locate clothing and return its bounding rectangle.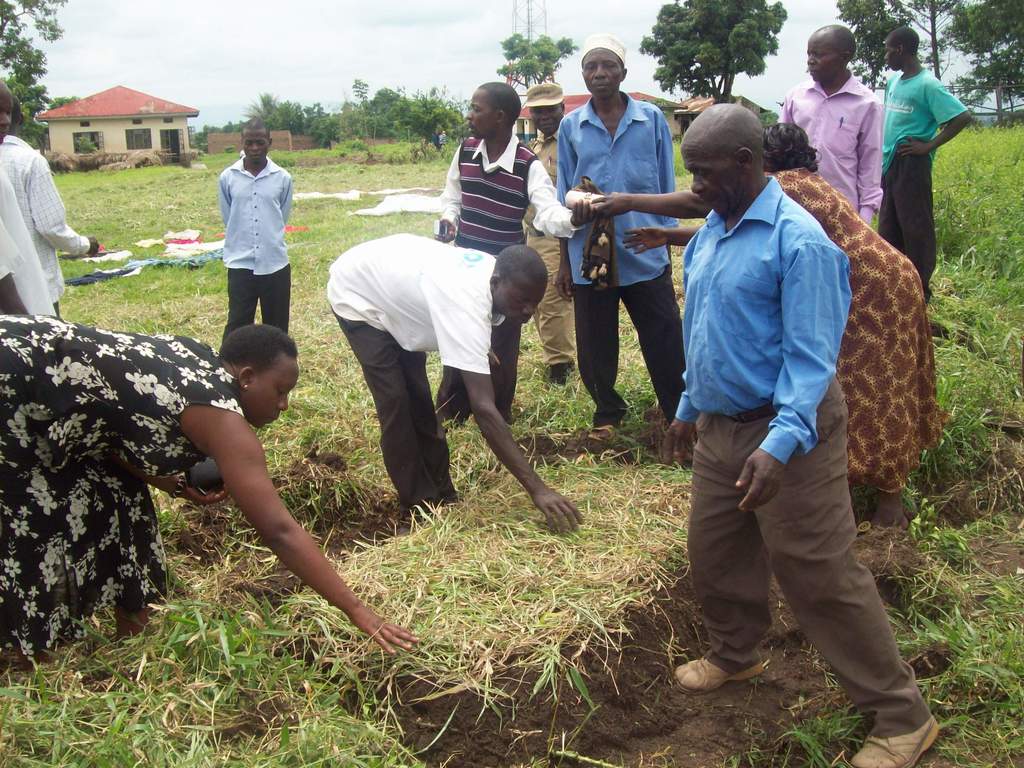
{"left": 879, "top": 71, "right": 972, "bottom": 285}.
